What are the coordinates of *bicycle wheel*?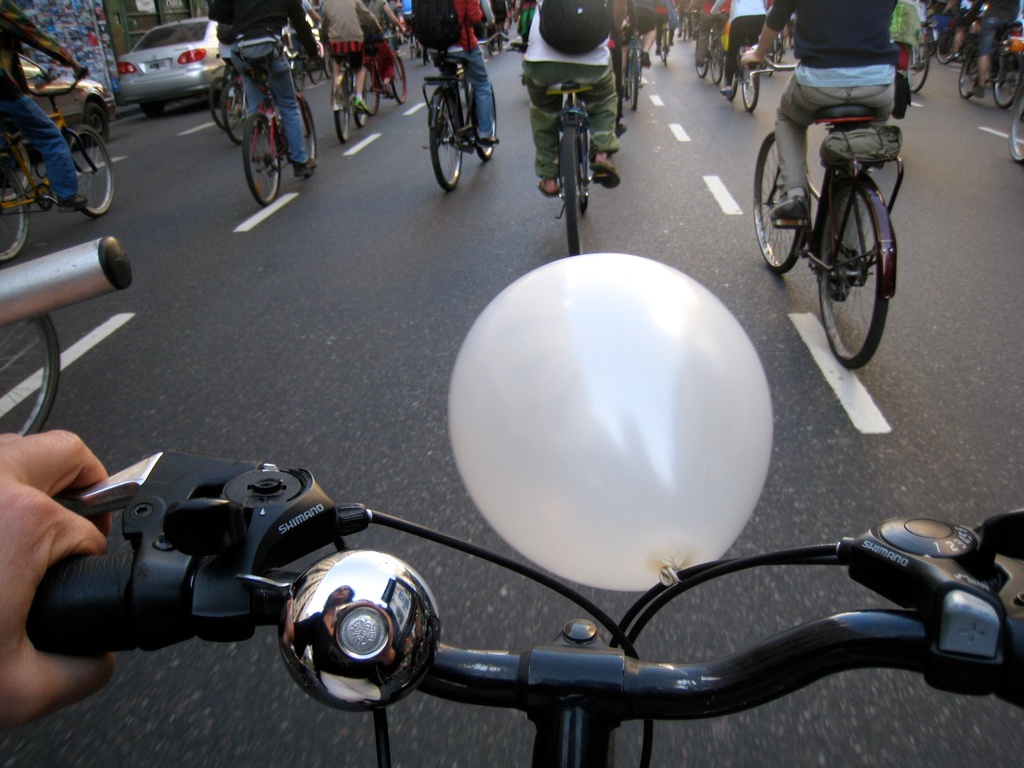
region(772, 37, 785, 65).
